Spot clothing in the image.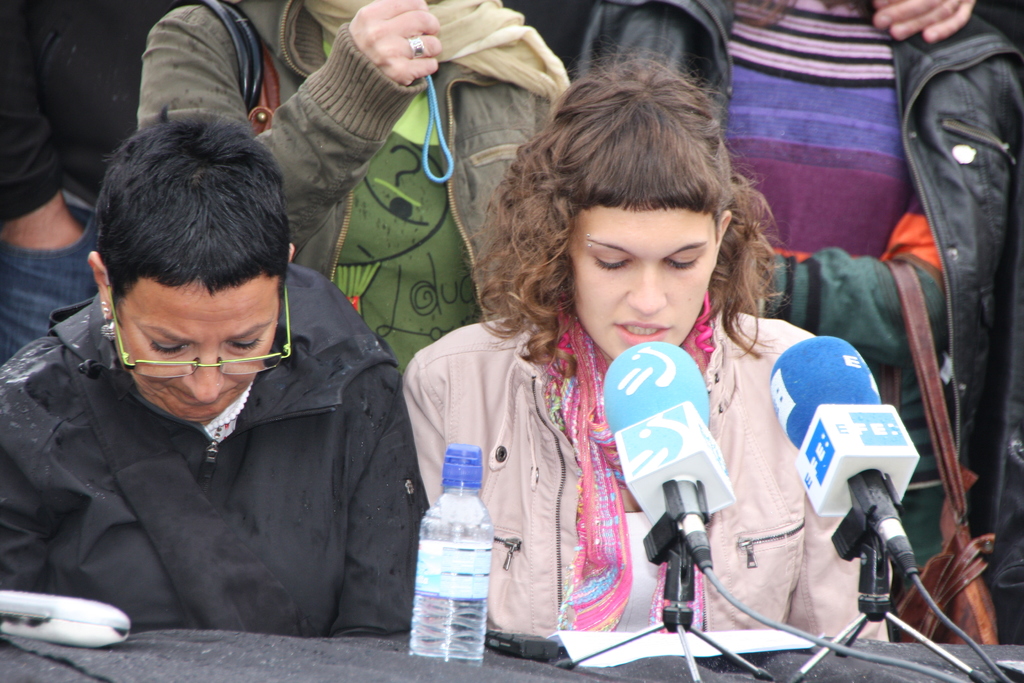
clothing found at (x1=582, y1=0, x2=1023, y2=639).
